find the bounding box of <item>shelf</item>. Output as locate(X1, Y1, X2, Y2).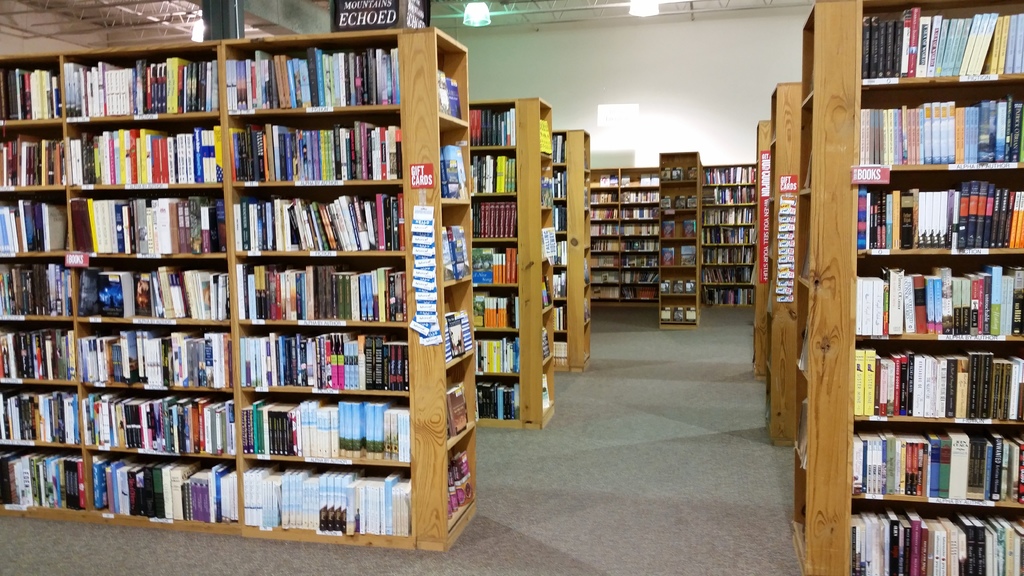
locate(750, 120, 771, 374).
